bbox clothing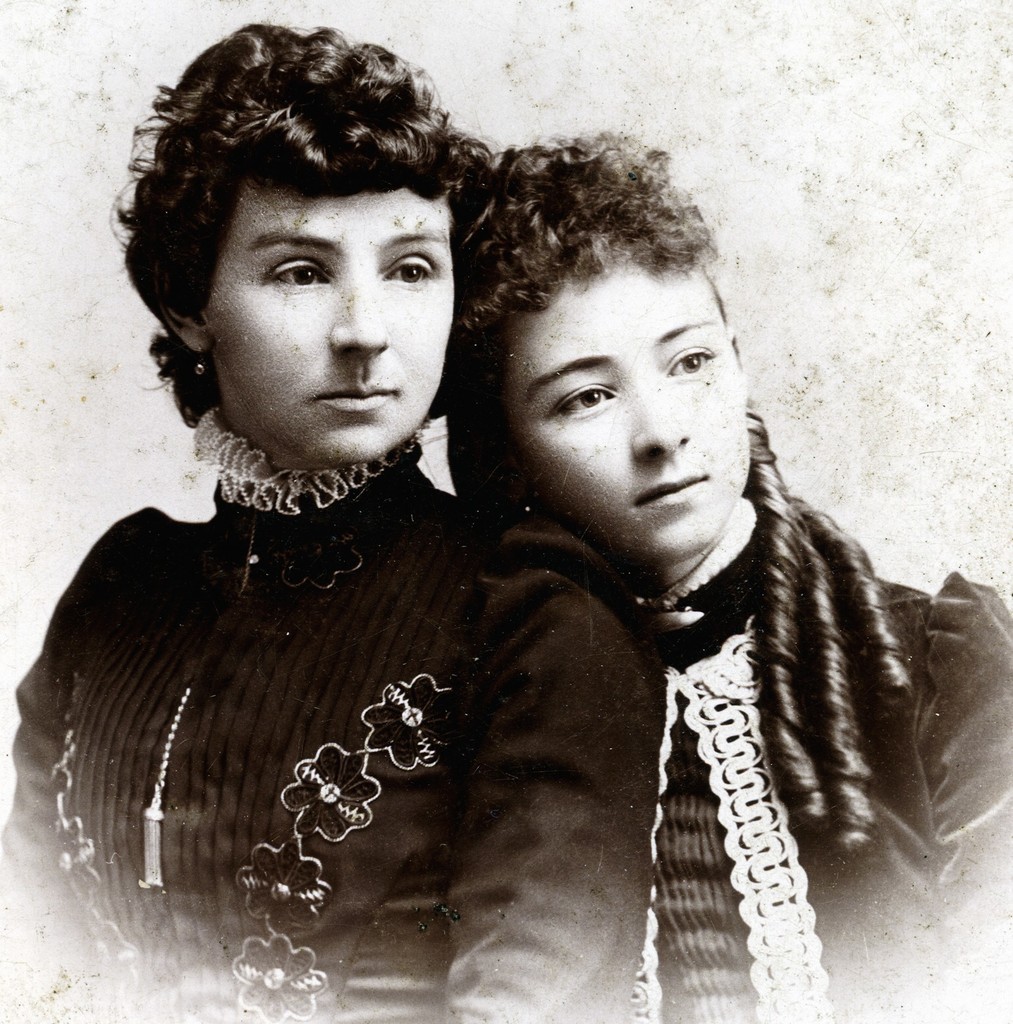
[left=78, top=241, right=733, bottom=1009]
